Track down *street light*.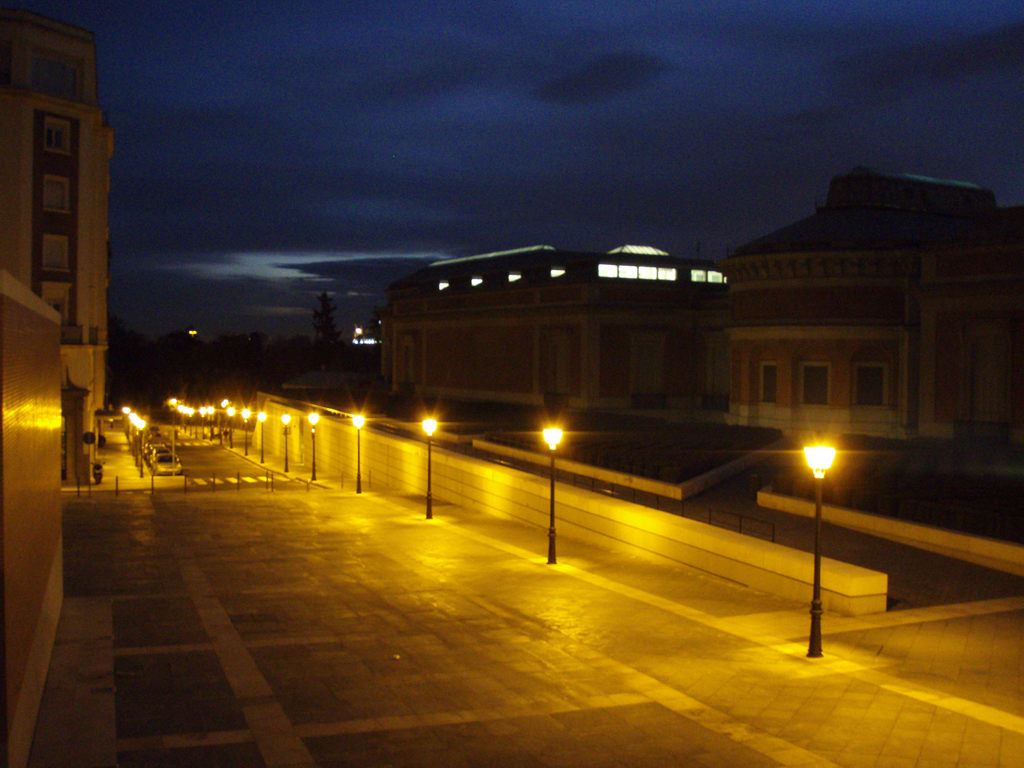
Tracked to bbox=(227, 404, 237, 445).
